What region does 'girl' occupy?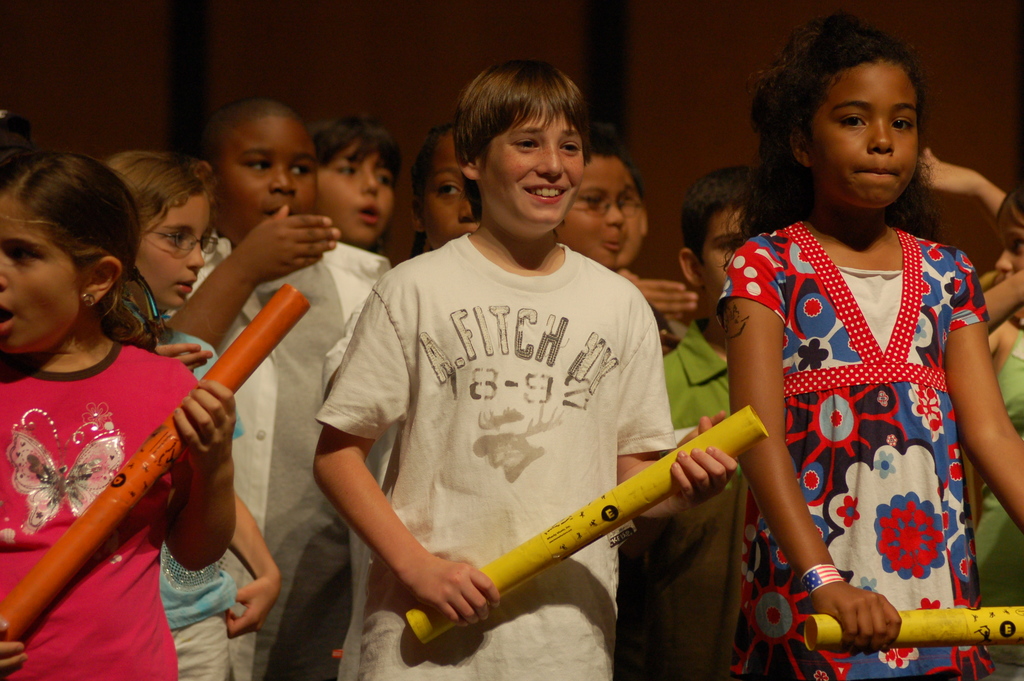
bbox(717, 17, 1023, 680).
